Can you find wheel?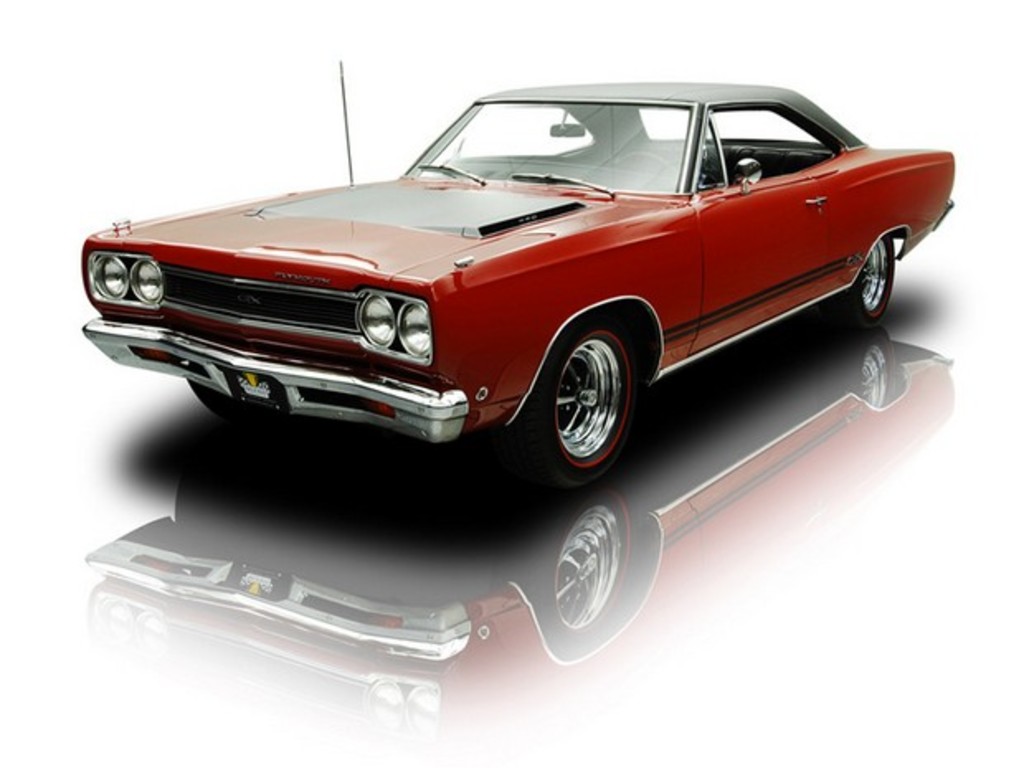
Yes, bounding box: x1=837 y1=235 x2=897 y2=325.
